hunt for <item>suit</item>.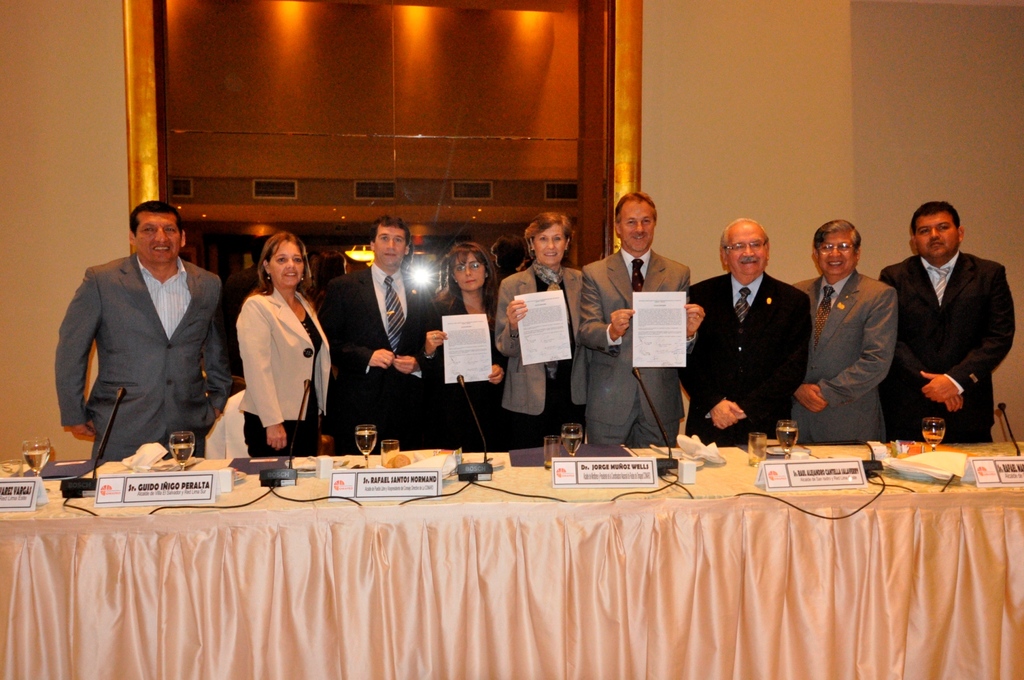
Hunted down at [417,282,506,464].
